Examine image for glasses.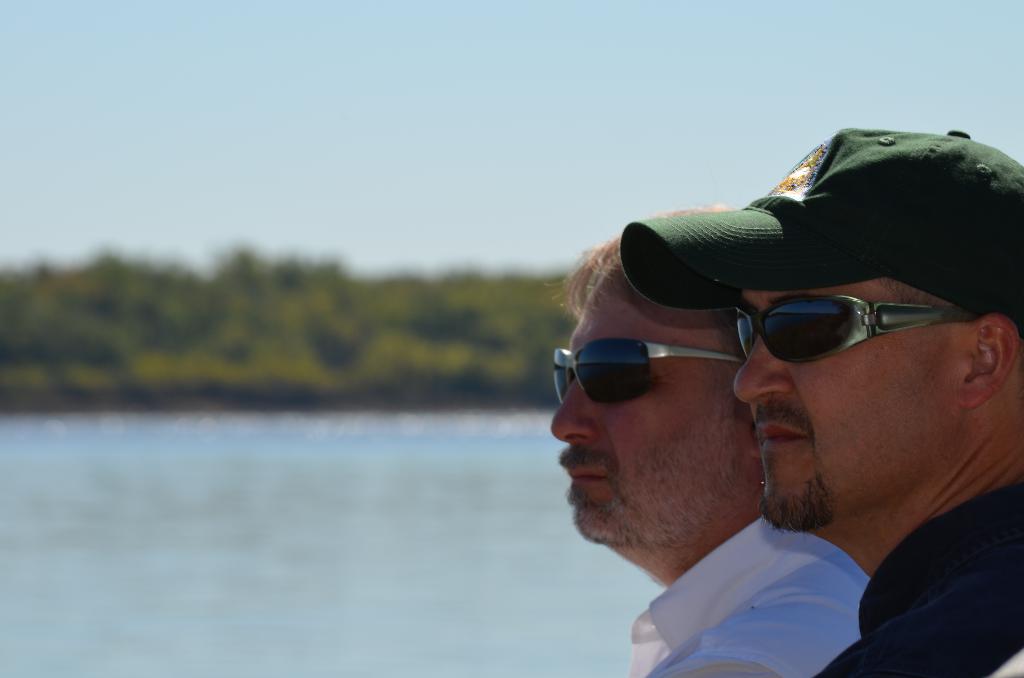
Examination result: bbox(732, 295, 992, 374).
